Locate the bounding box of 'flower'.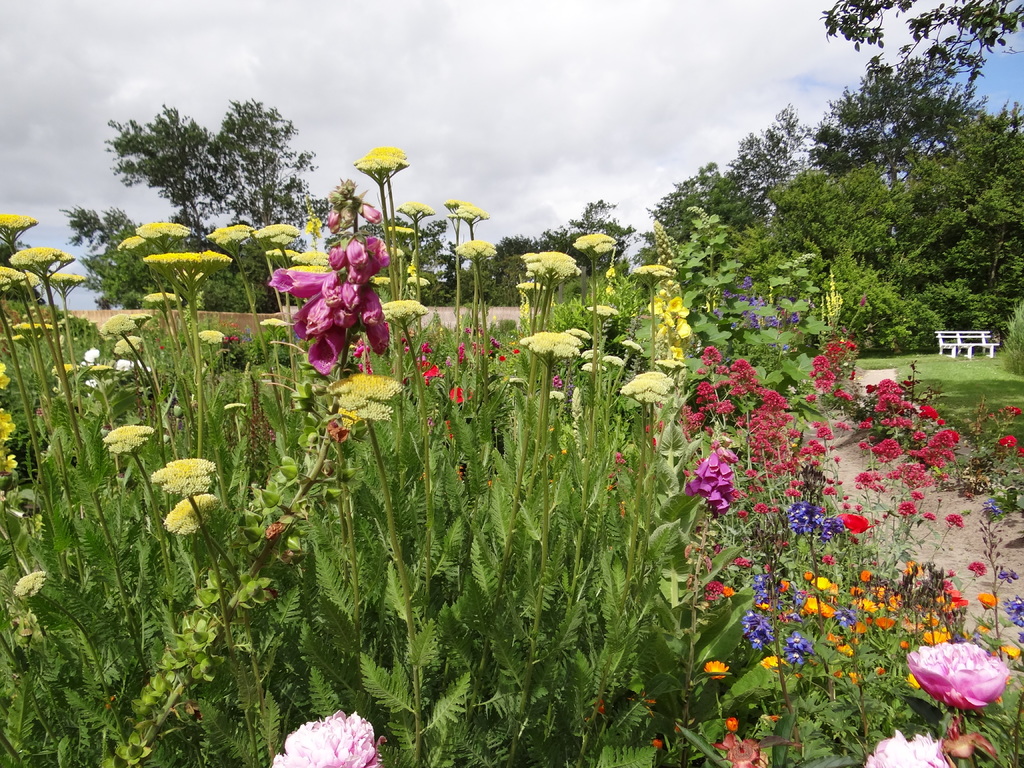
Bounding box: detection(0, 413, 22, 447).
